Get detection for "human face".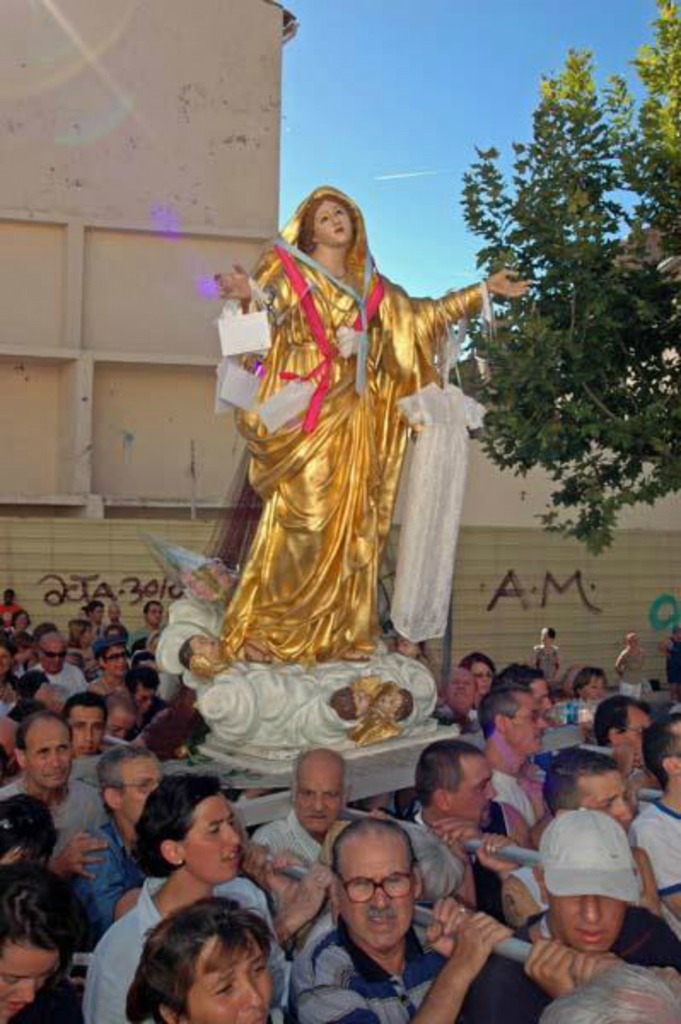
Detection: 547/893/626/951.
